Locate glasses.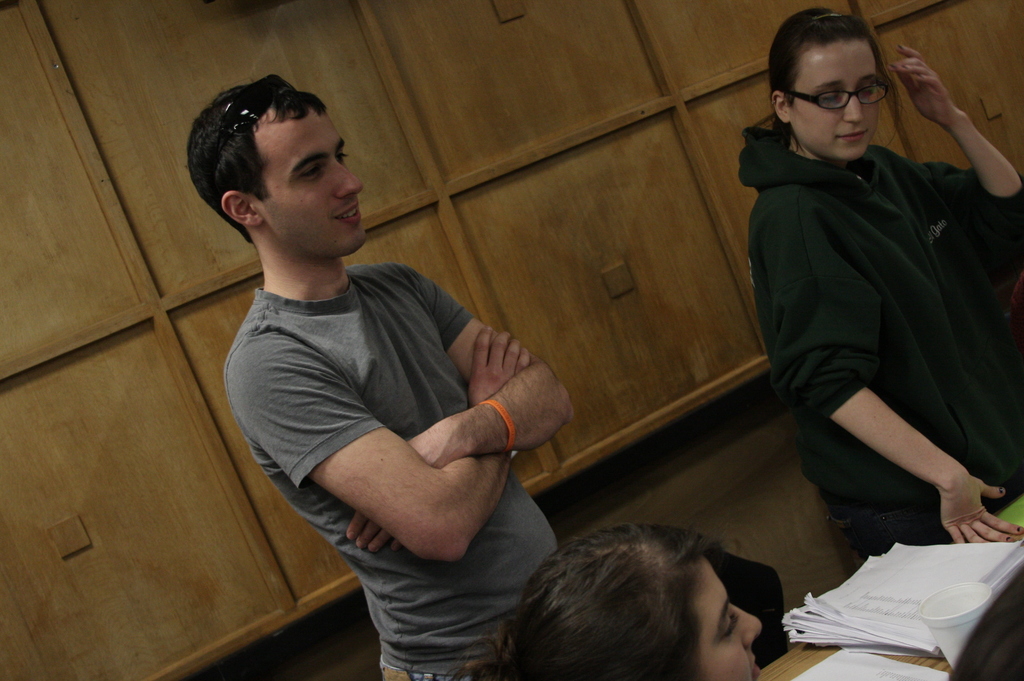
Bounding box: (781,70,893,113).
